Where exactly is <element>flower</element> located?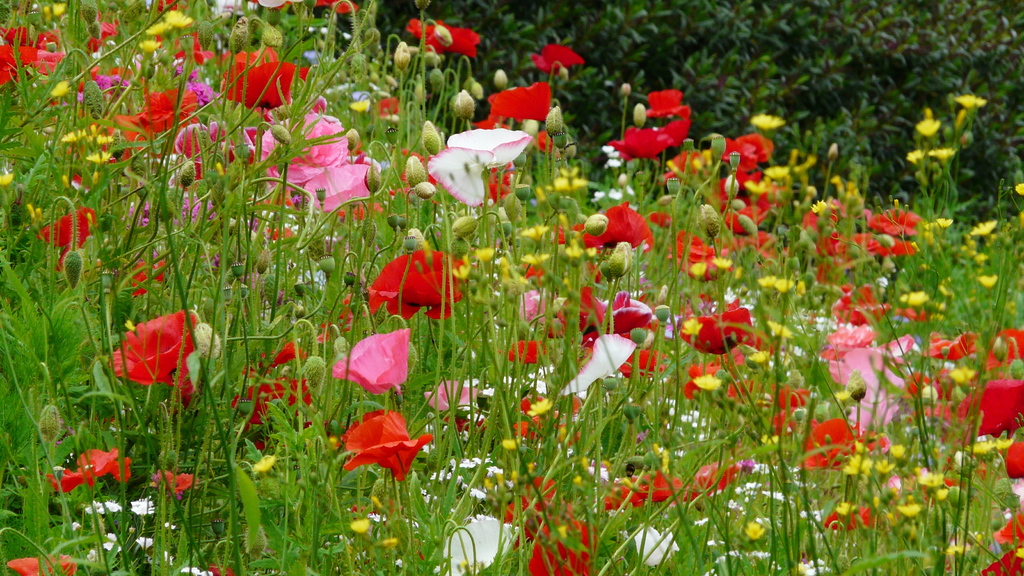
Its bounding box is 955 373 1023 437.
